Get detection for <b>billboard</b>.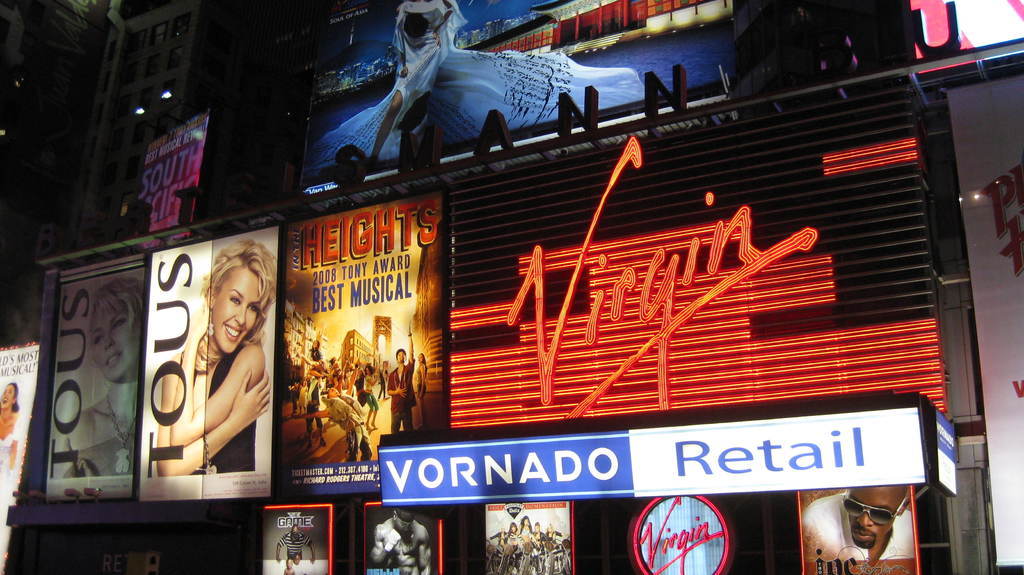
Detection: pyautogui.locateOnScreen(120, 104, 216, 235).
